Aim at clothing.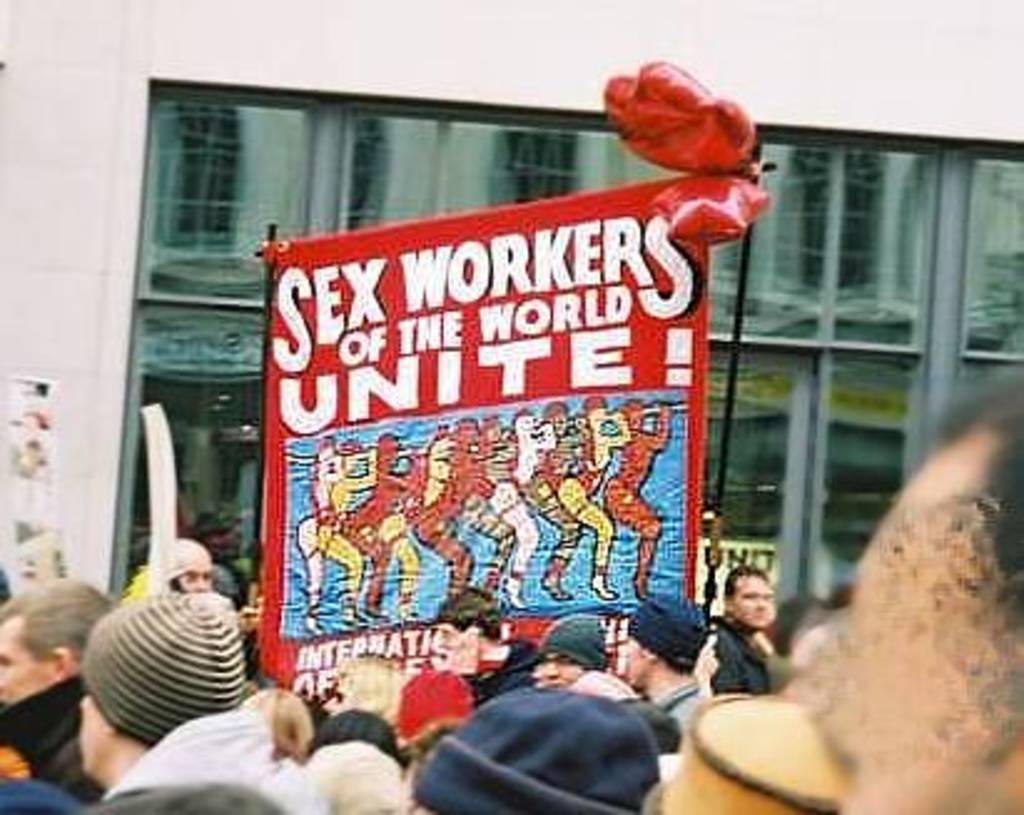
Aimed at box=[0, 678, 117, 808].
